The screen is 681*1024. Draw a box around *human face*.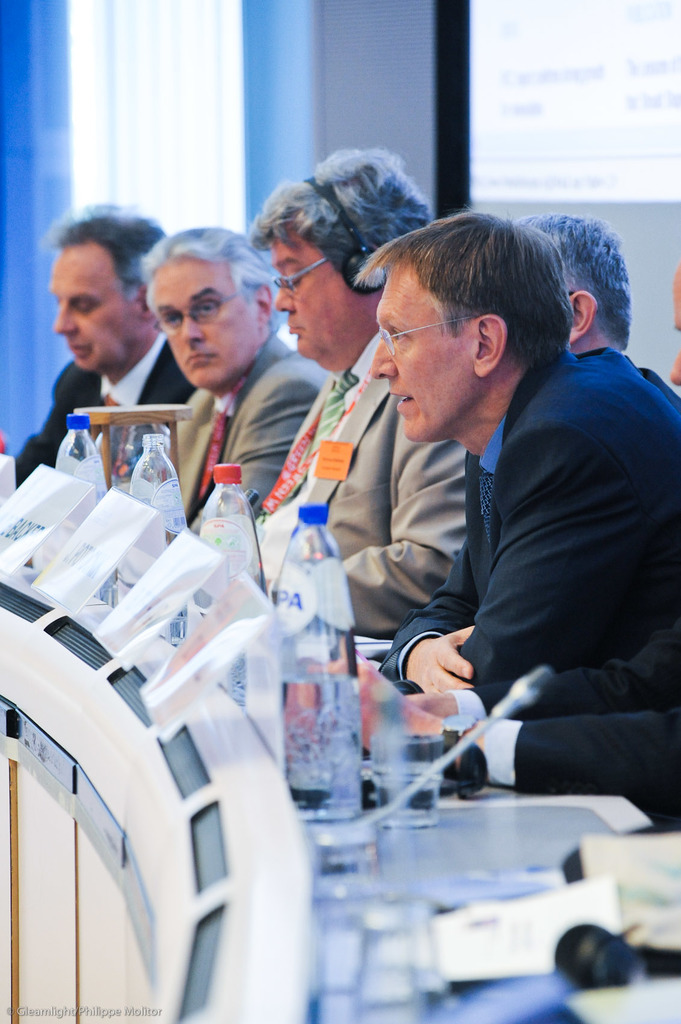
[left=271, top=239, right=373, bottom=368].
